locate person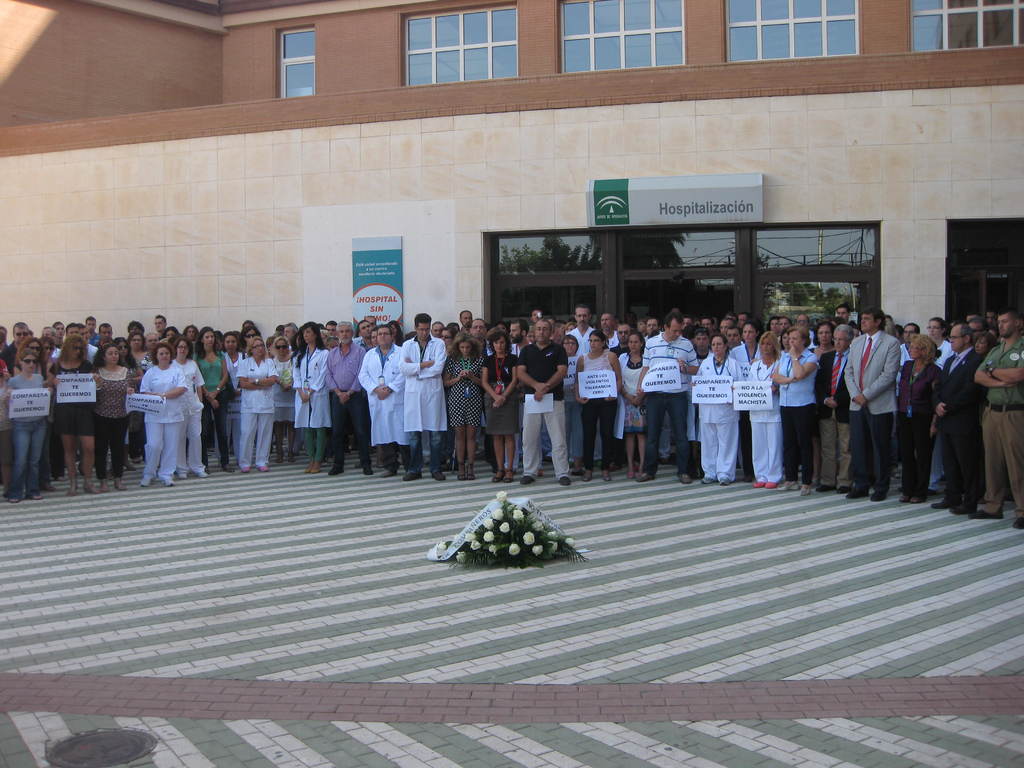
bbox=[519, 319, 567, 486]
